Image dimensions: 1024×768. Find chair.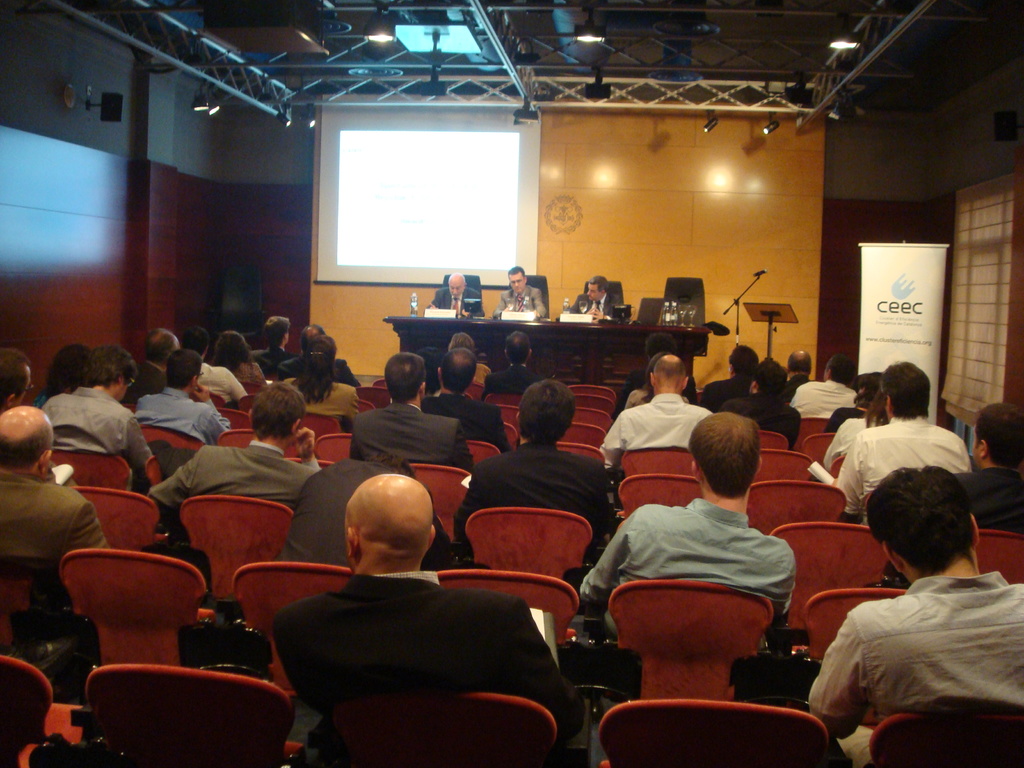
left=975, top=527, right=1023, bottom=591.
